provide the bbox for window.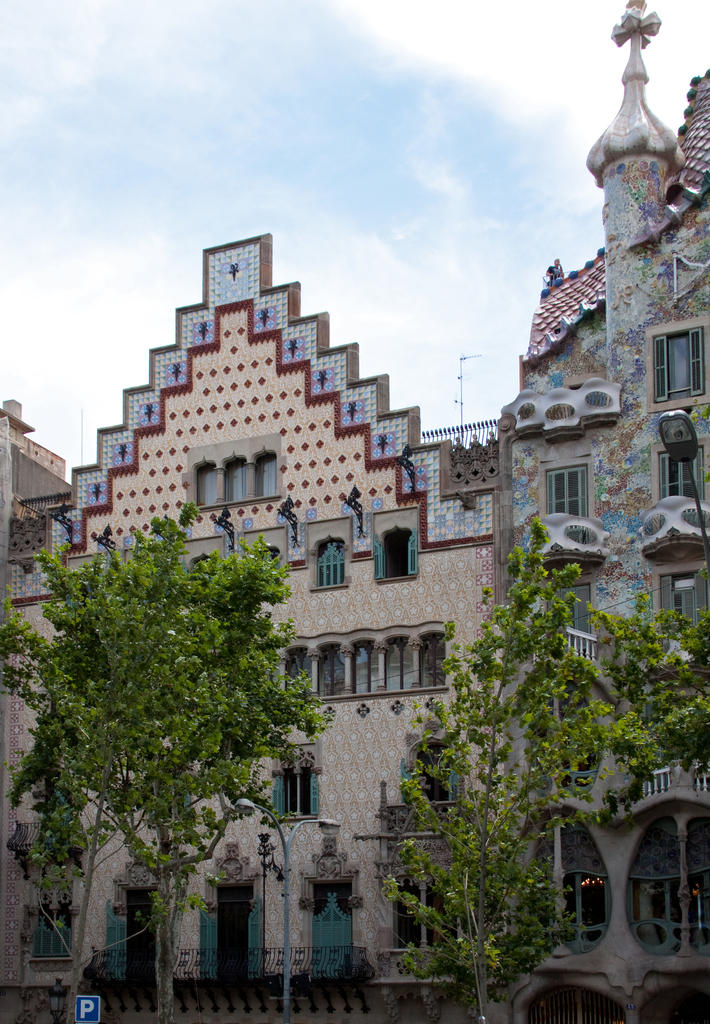
select_region(534, 819, 606, 948).
